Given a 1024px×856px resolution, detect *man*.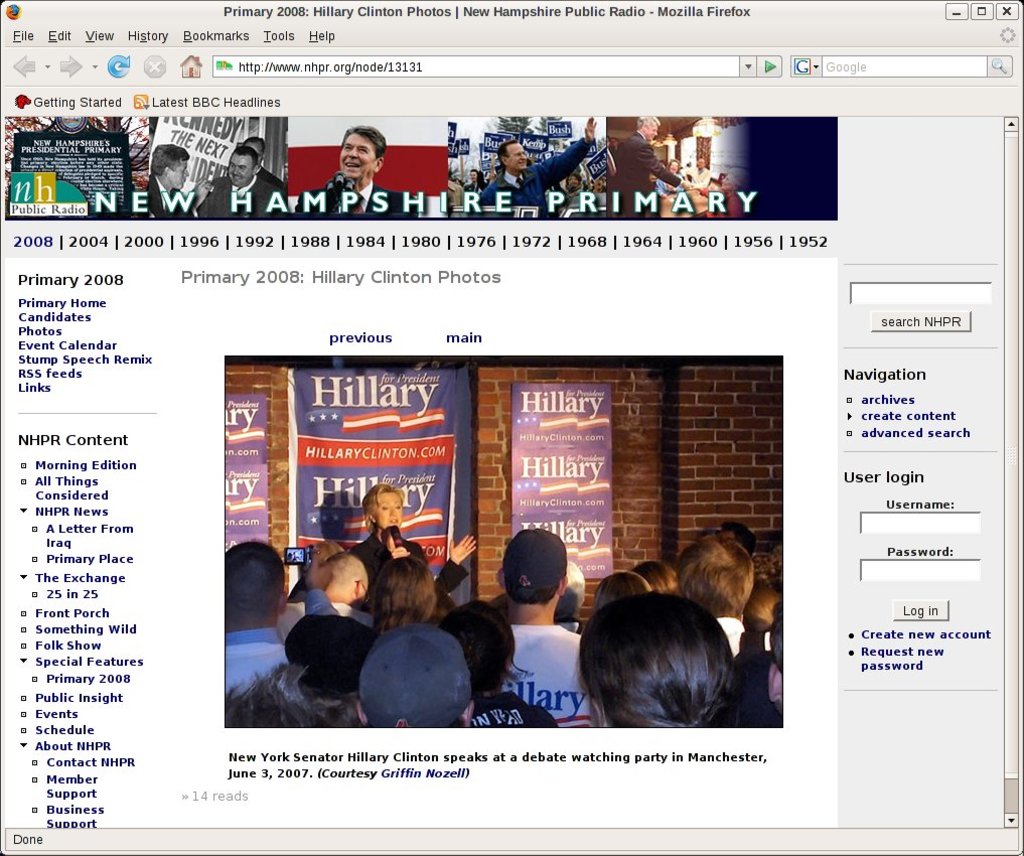
box(675, 539, 756, 653).
